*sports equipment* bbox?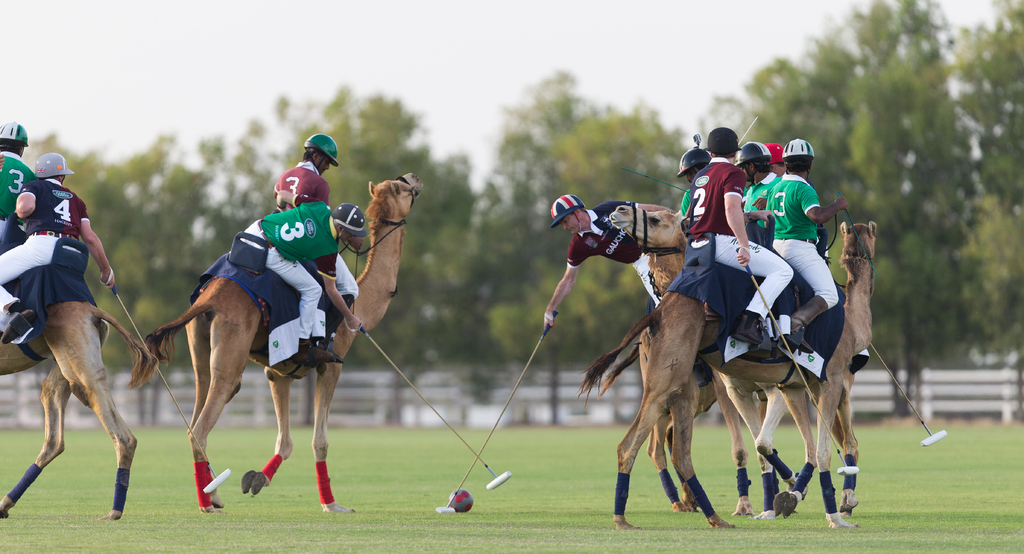
<region>737, 245, 860, 477</region>
